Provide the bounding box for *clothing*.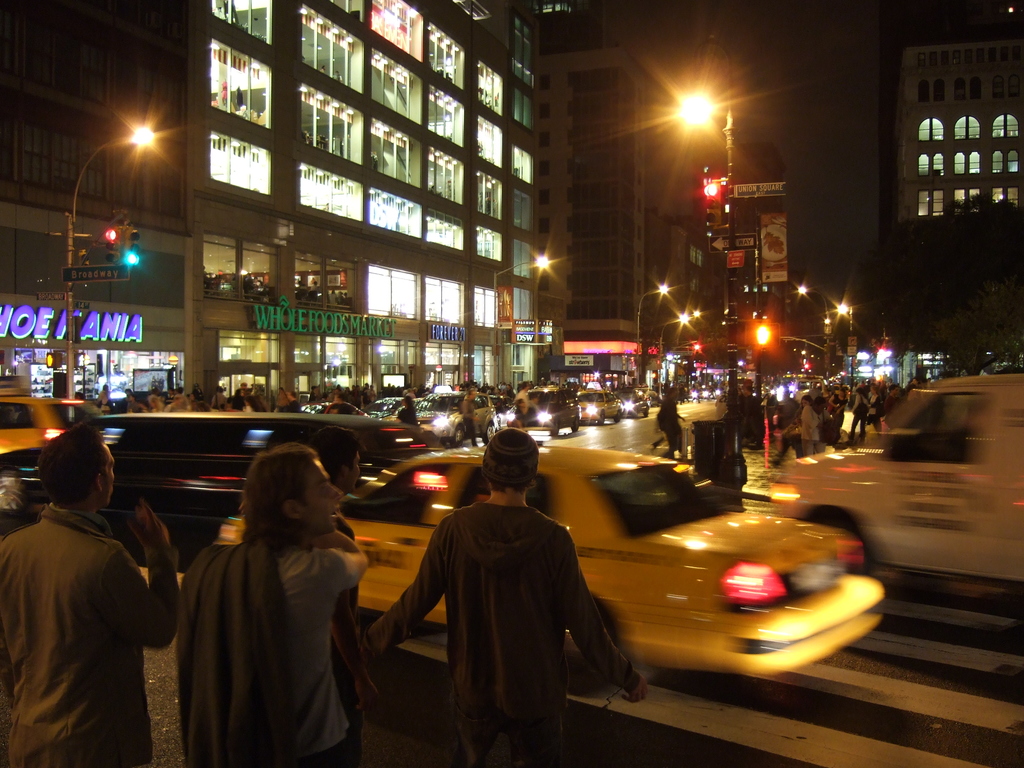
<region>97, 387, 112, 407</region>.
